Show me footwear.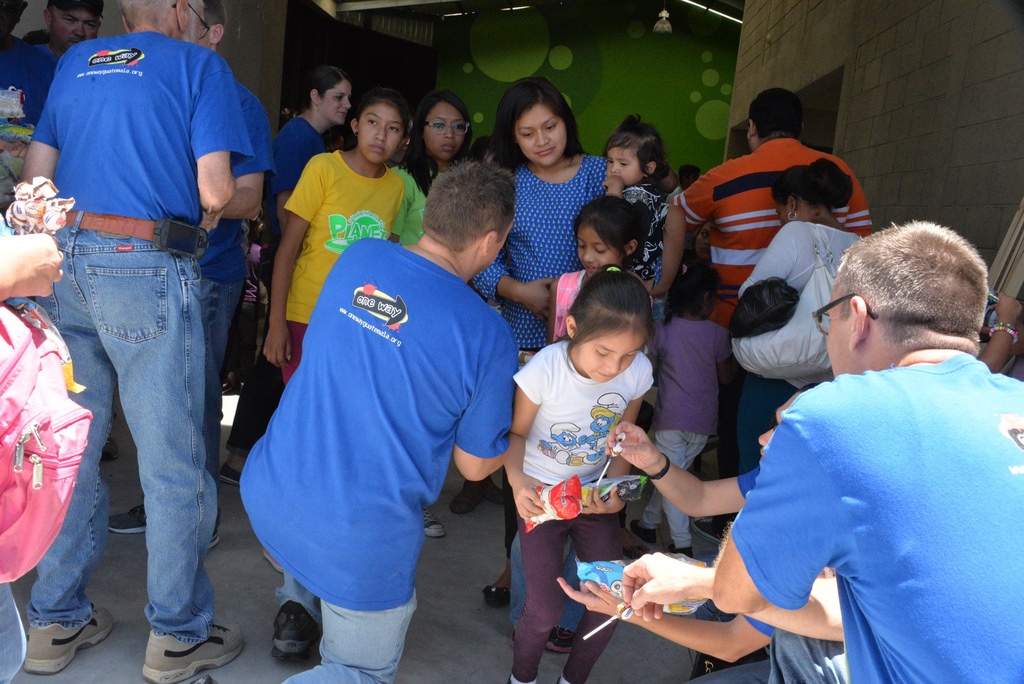
footwear is here: x1=508, y1=628, x2=514, y2=648.
